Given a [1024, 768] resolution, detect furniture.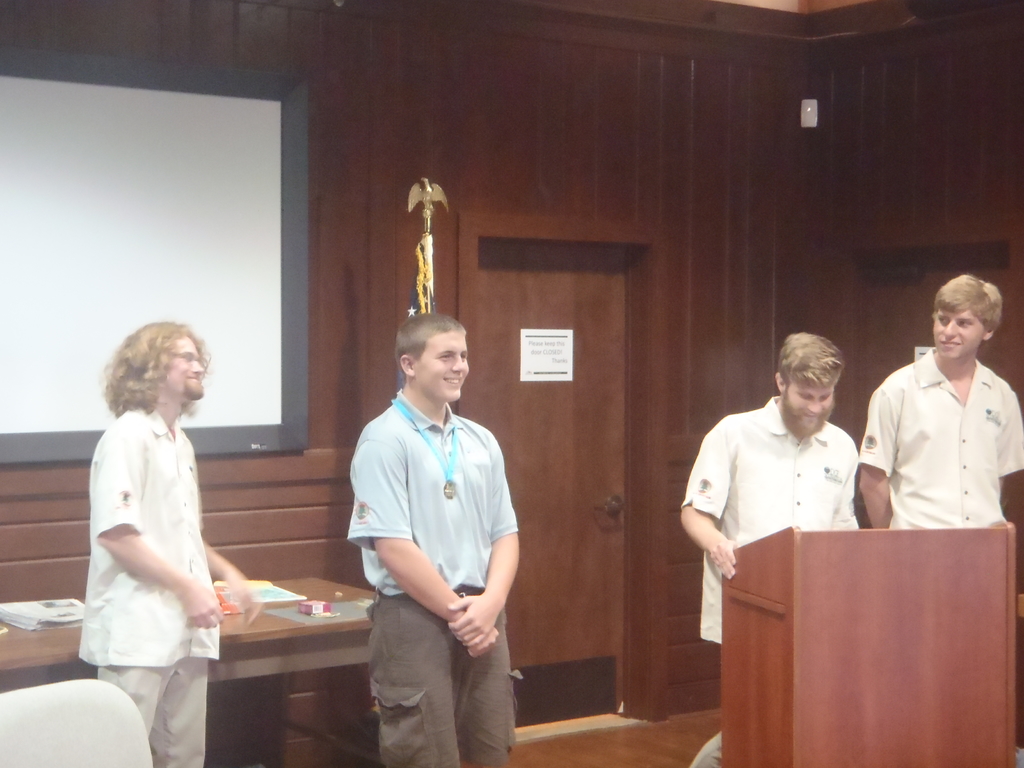
x1=0 y1=576 x2=379 y2=695.
